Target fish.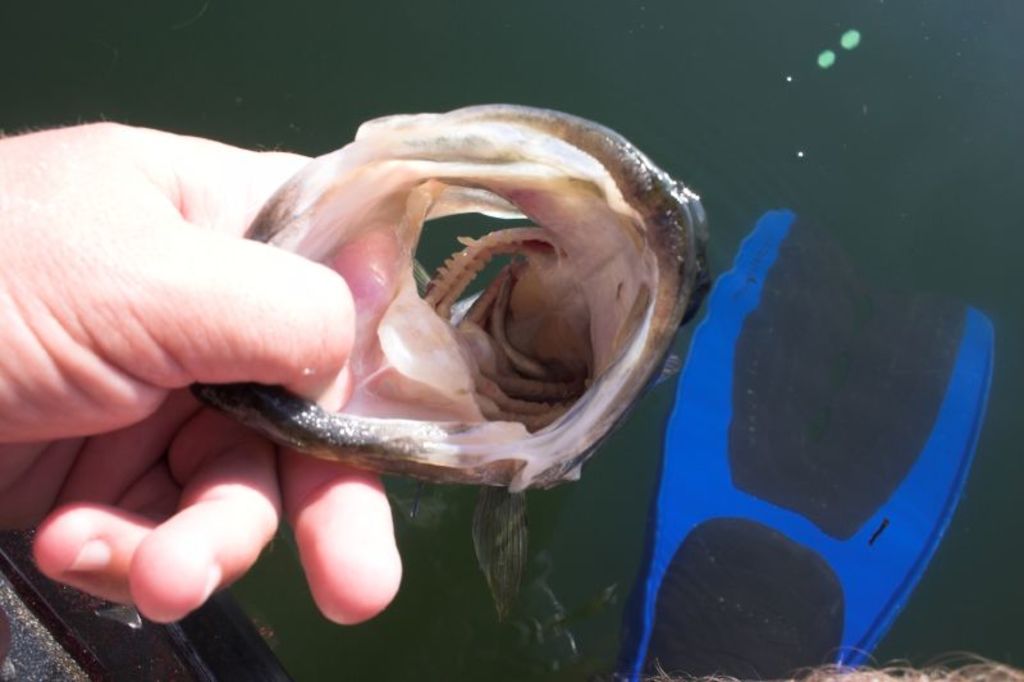
Target region: rect(230, 106, 687, 495).
